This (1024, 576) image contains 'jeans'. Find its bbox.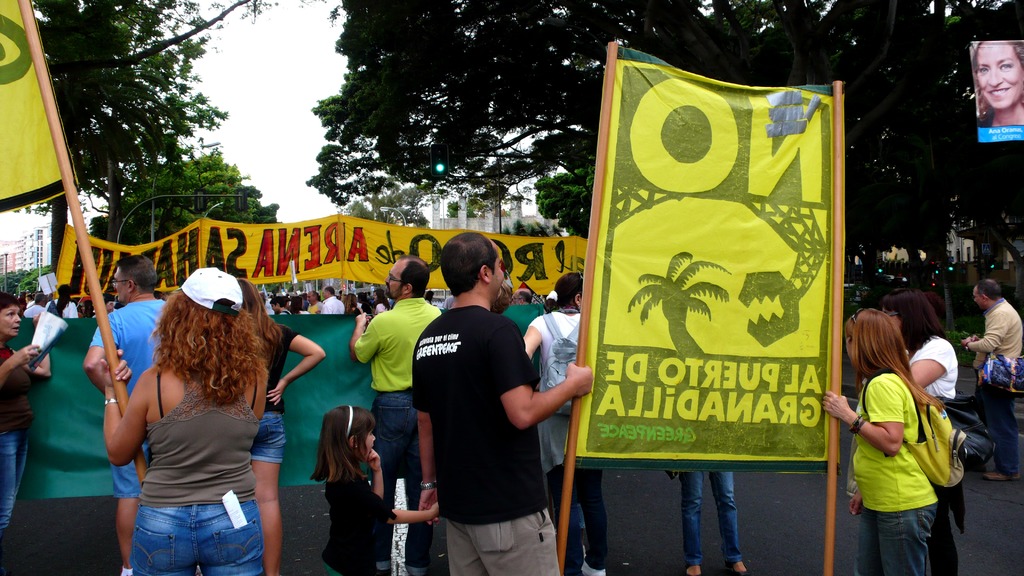
Rect(978, 391, 1015, 468).
